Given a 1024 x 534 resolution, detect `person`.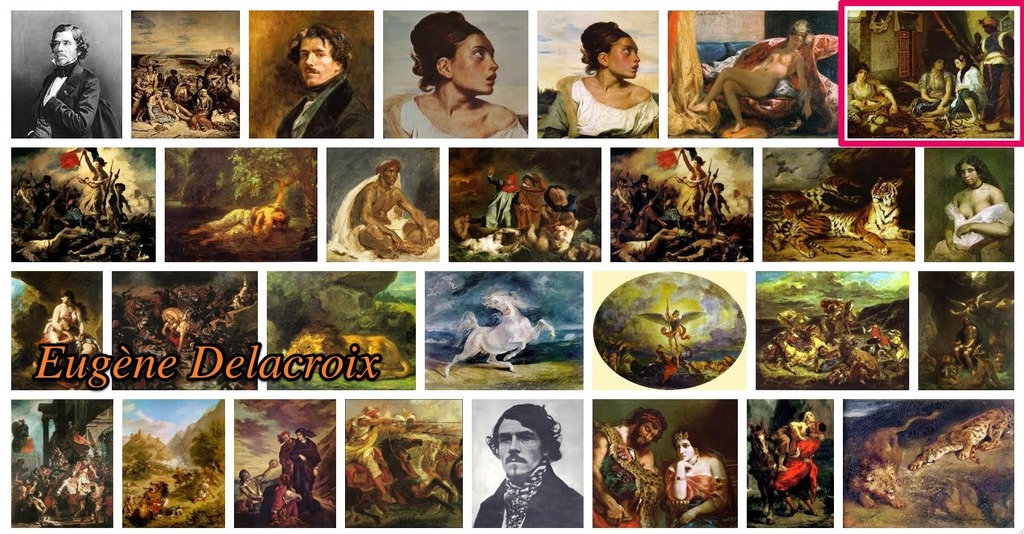
bbox=[173, 466, 187, 490].
